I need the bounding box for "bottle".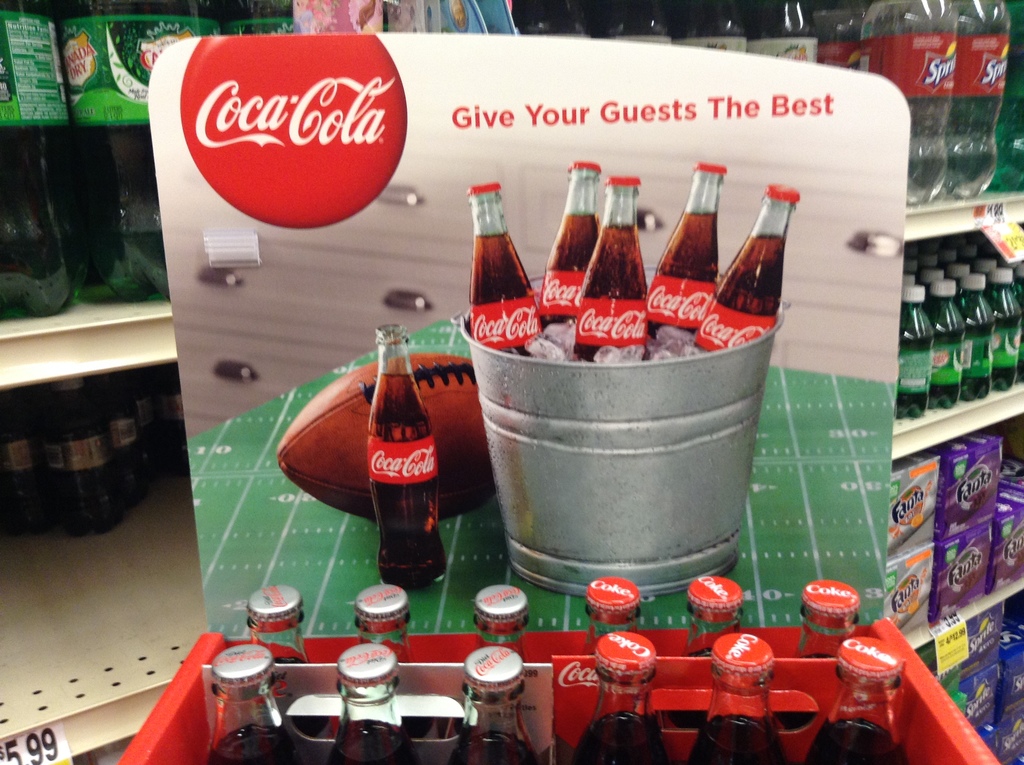
Here it is: locate(574, 174, 649, 372).
